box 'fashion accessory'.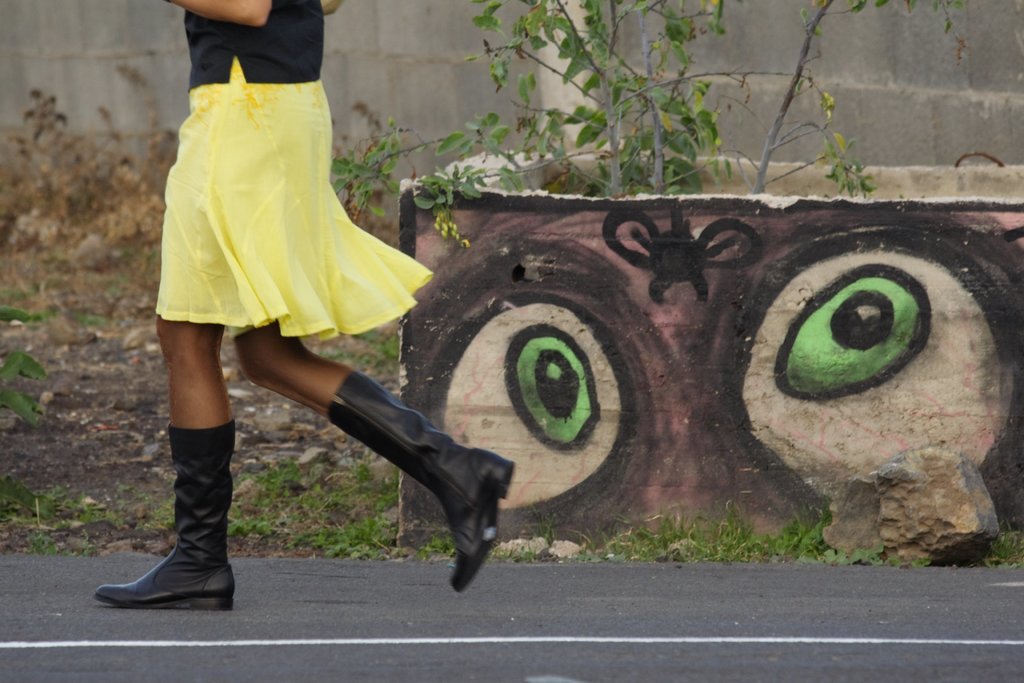
locate(323, 372, 520, 595).
